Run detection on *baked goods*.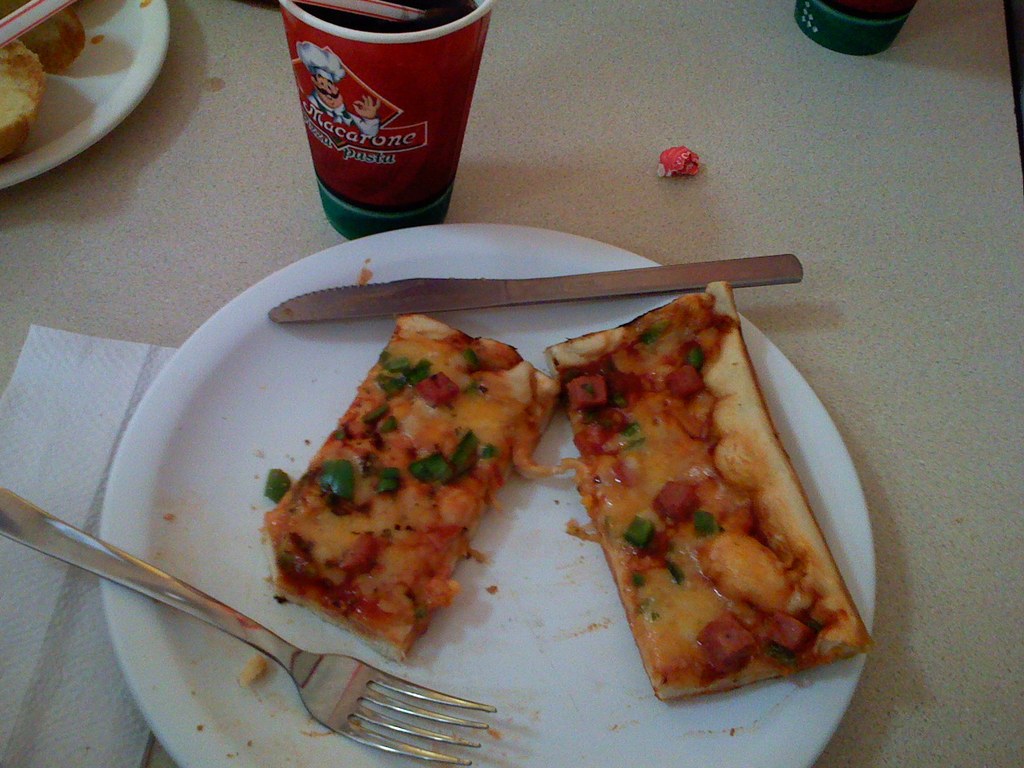
Result: select_region(266, 315, 558, 664).
